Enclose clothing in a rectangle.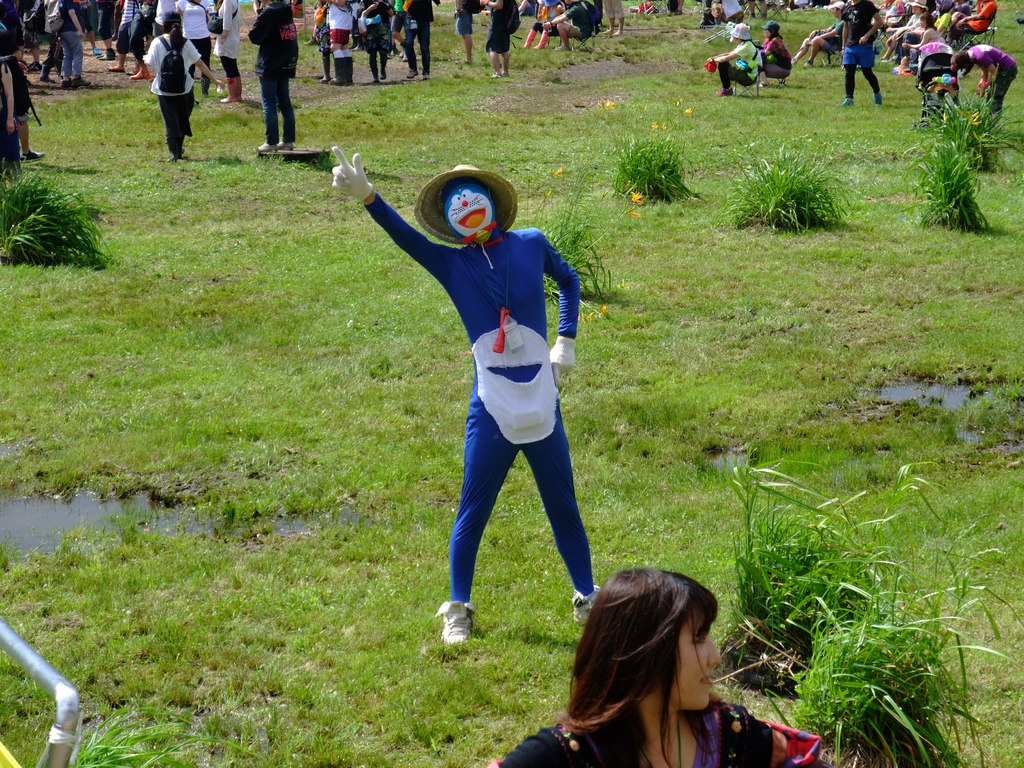
l=179, t=0, r=215, b=76.
